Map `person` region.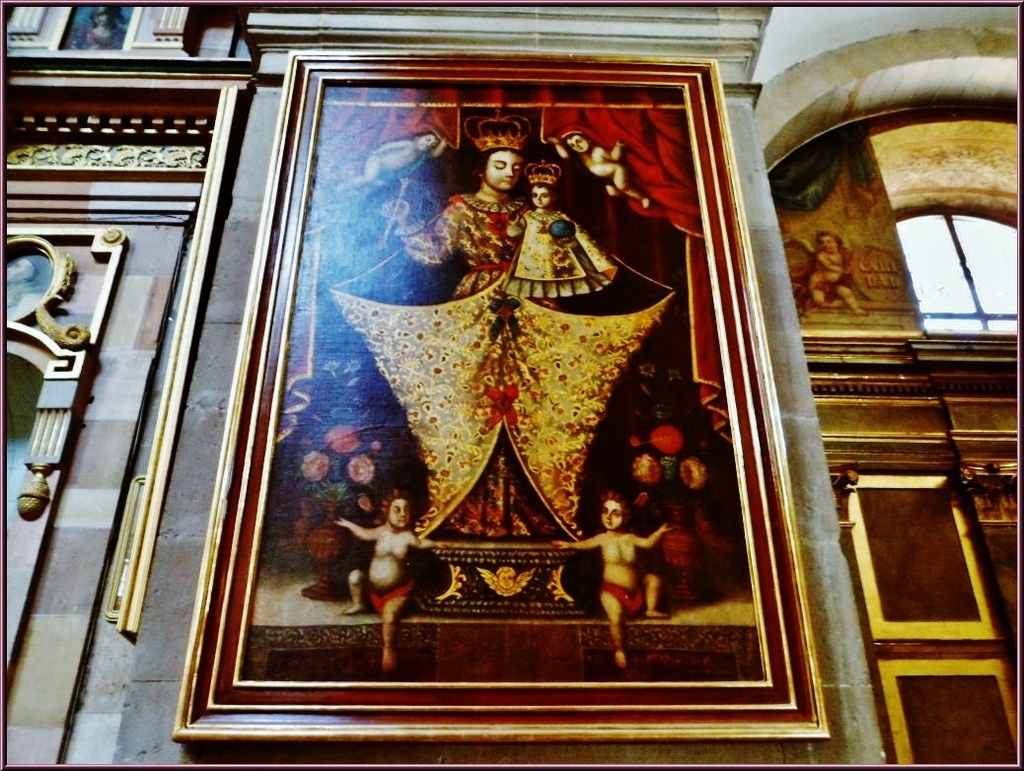
Mapped to <box>807,231,869,317</box>.
